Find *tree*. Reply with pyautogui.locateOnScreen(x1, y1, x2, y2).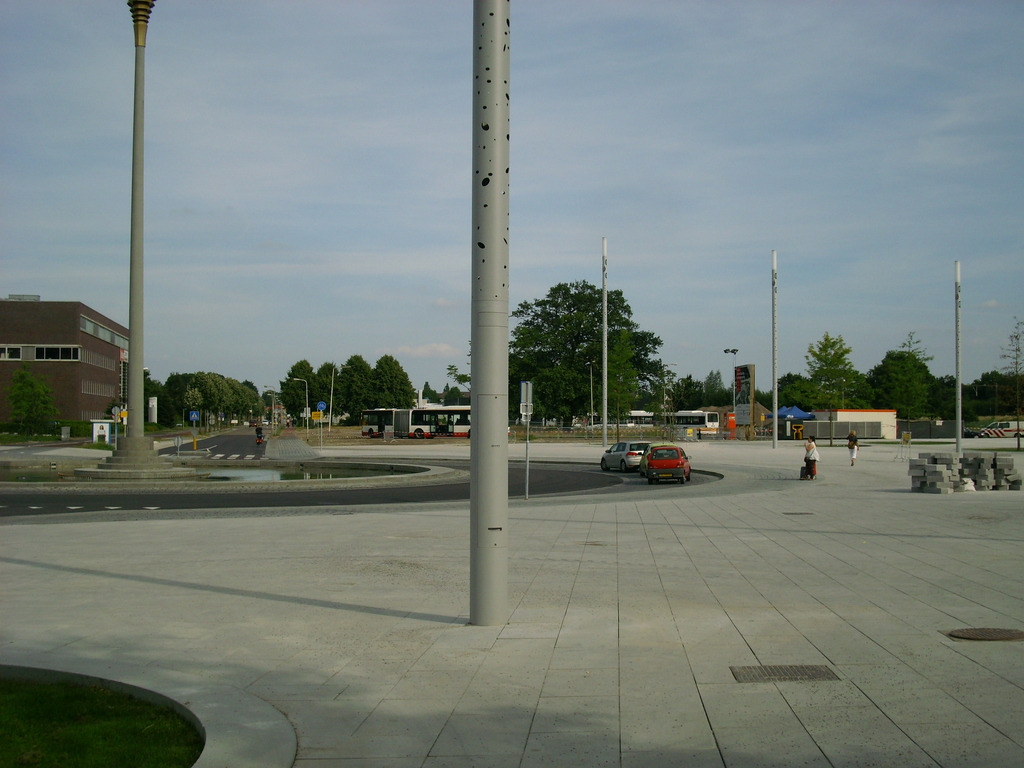
pyautogui.locateOnScreen(5, 376, 69, 442).
